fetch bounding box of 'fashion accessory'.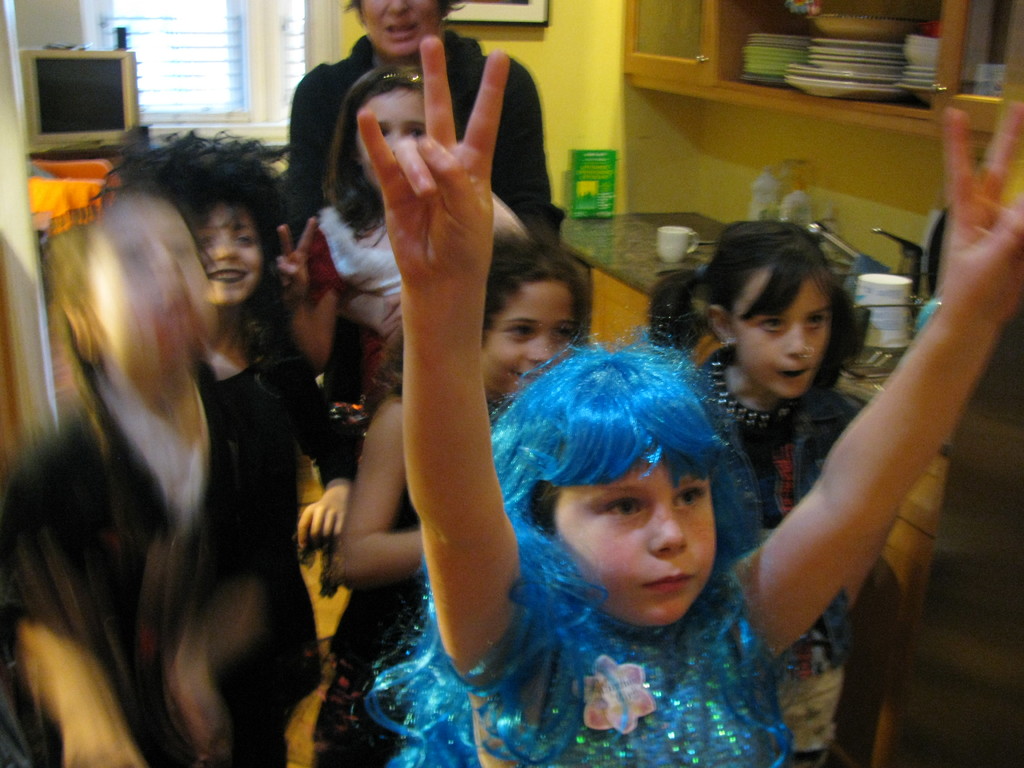
Bbox: x1=384, y1=69, x2=424, y2=85.
